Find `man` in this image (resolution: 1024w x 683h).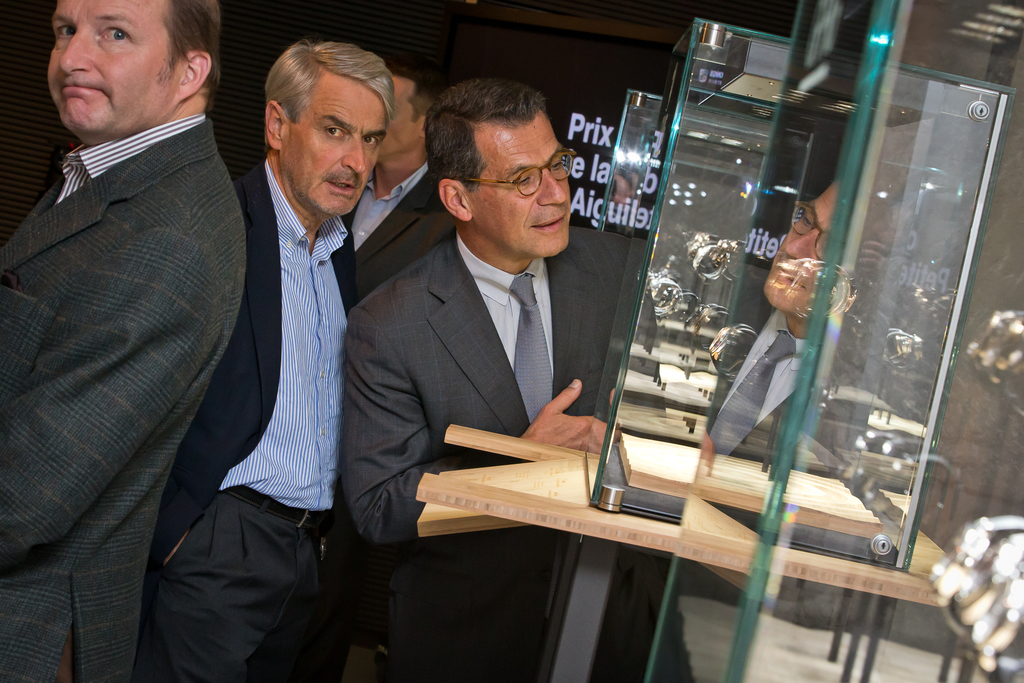
(left=339, top=75, right=655, bottom=682).
